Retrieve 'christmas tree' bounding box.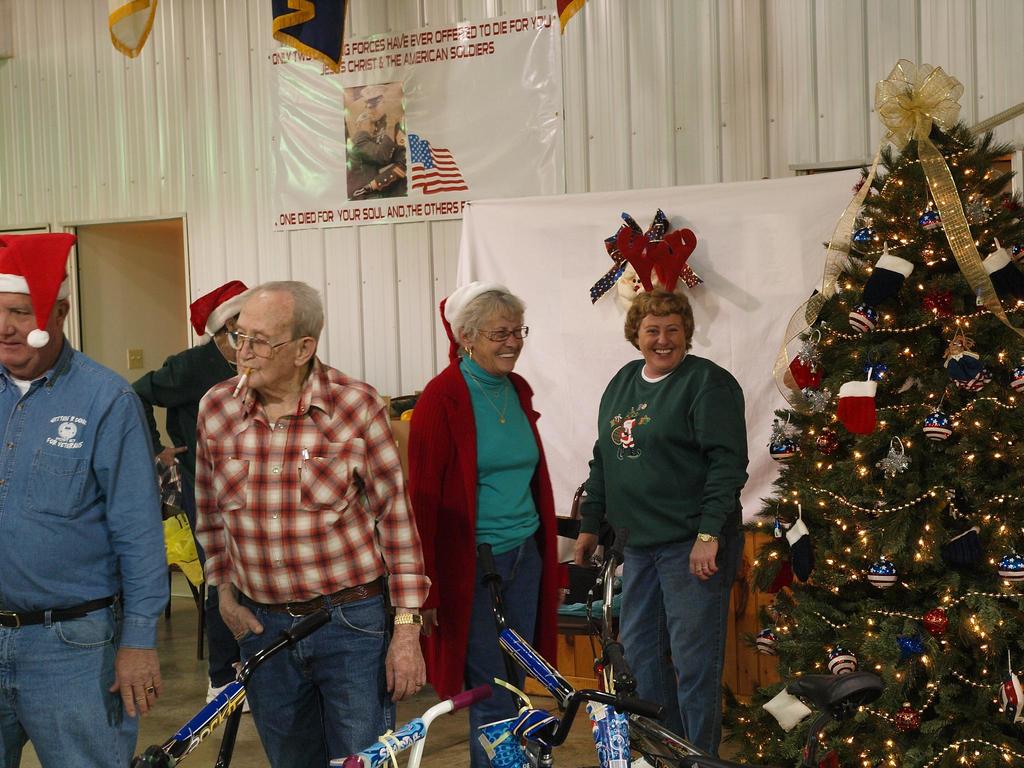
Bounding box: <bbox>724, 61, 1023, 767</bbox>.
